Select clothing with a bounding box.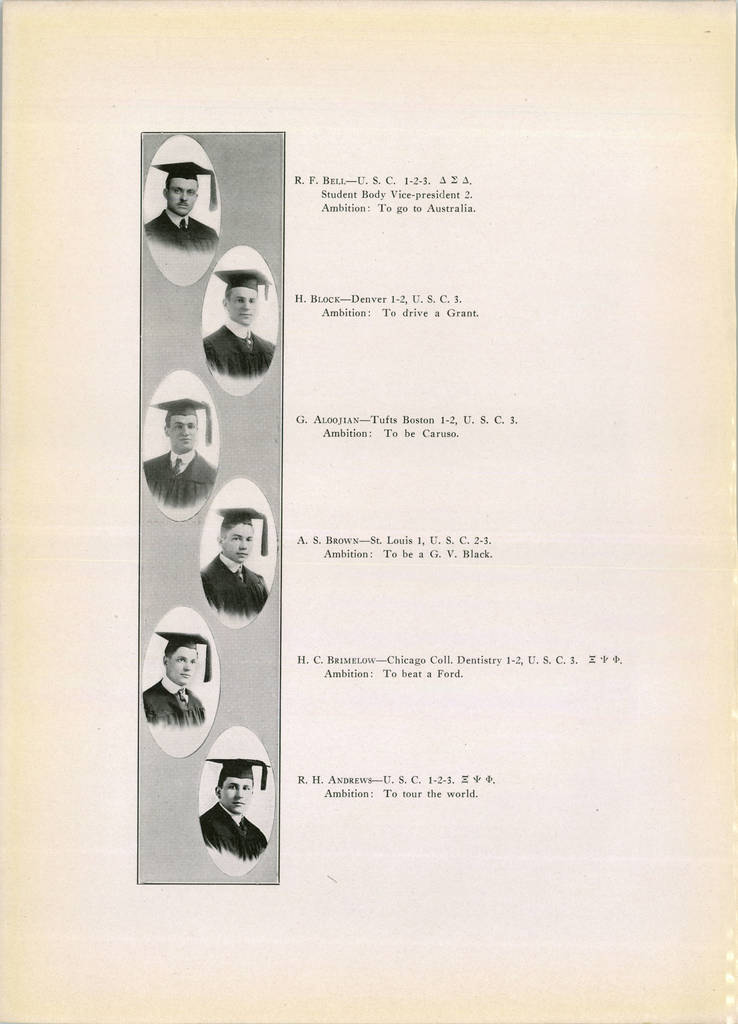
select_region(143, 447, 218, 507).
